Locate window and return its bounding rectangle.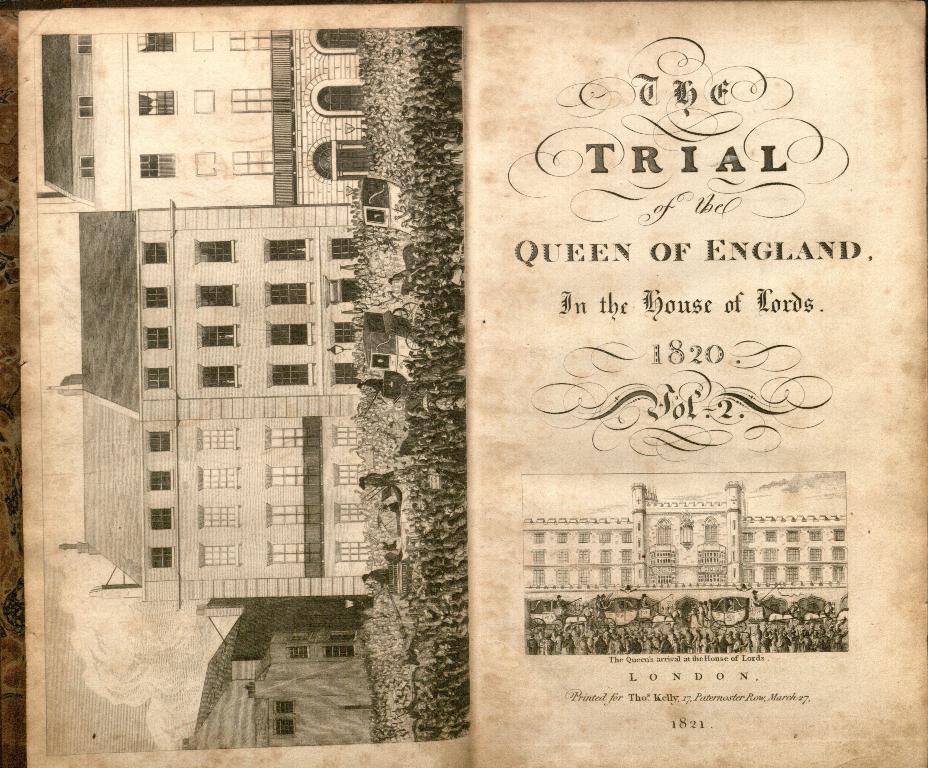
rect(327, 359, 361, 388).
